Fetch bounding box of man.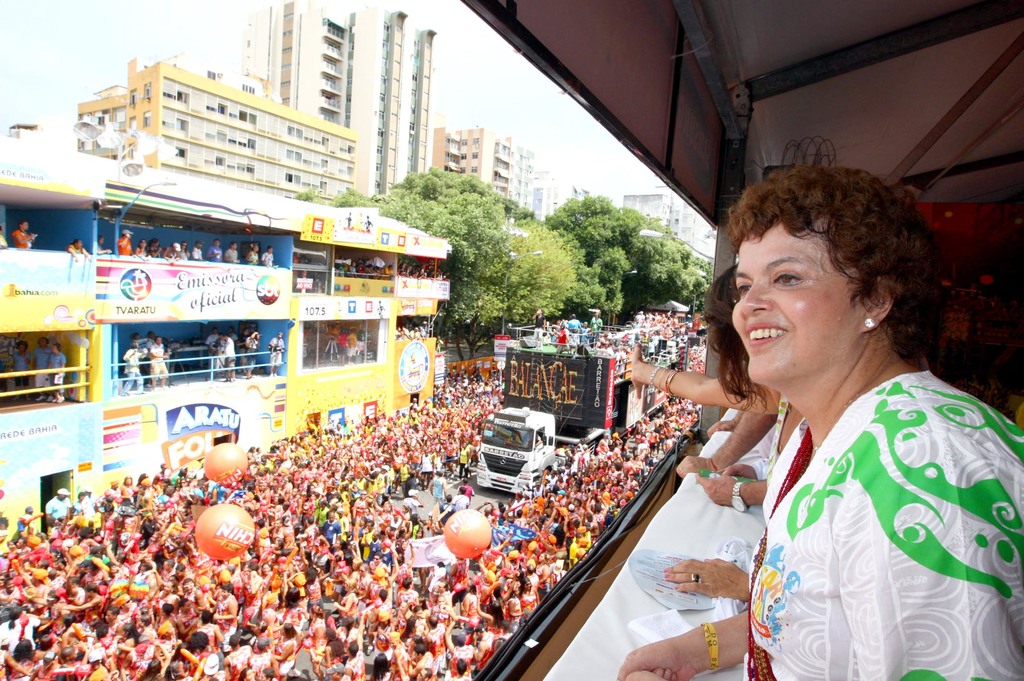
Bbox: <box>218,331,236,382</box>.
